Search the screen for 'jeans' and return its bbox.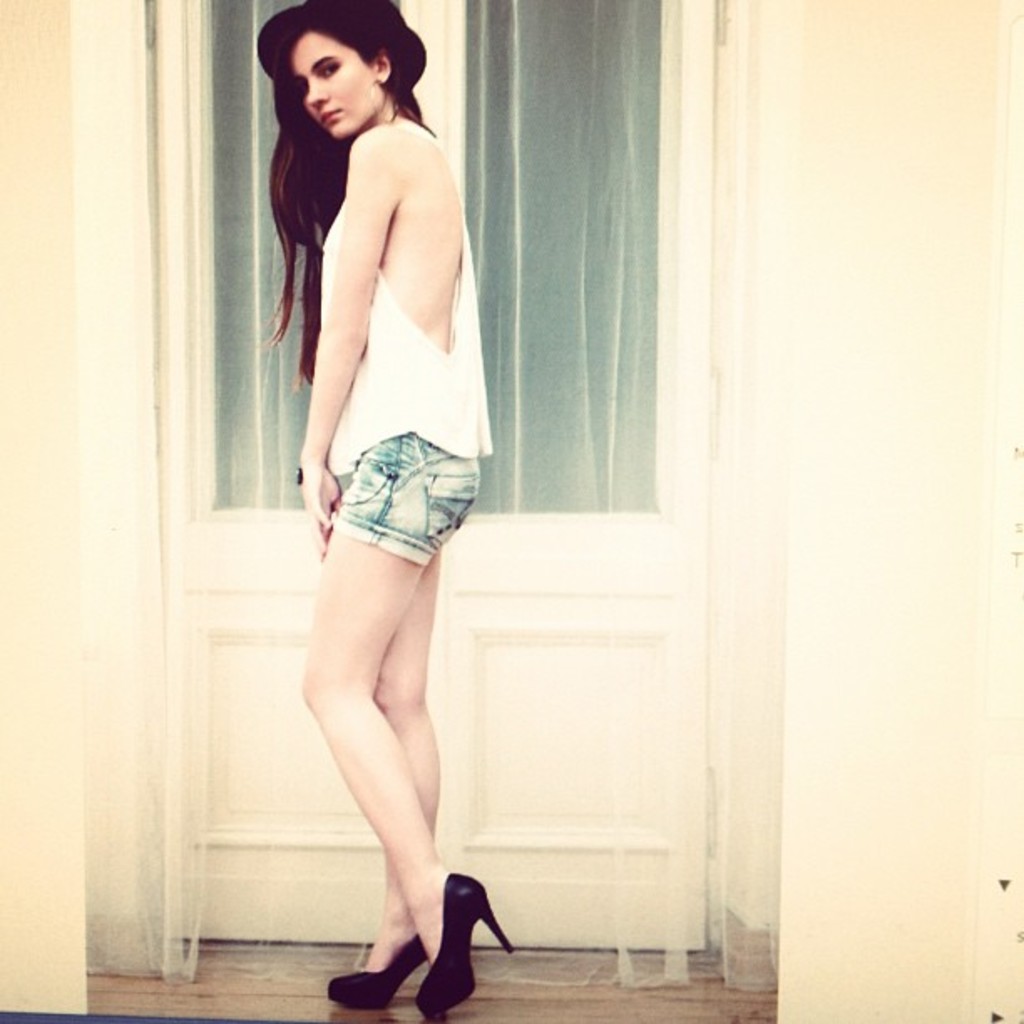
Found: x1=331 y1=433 x2=480 y2=566.
